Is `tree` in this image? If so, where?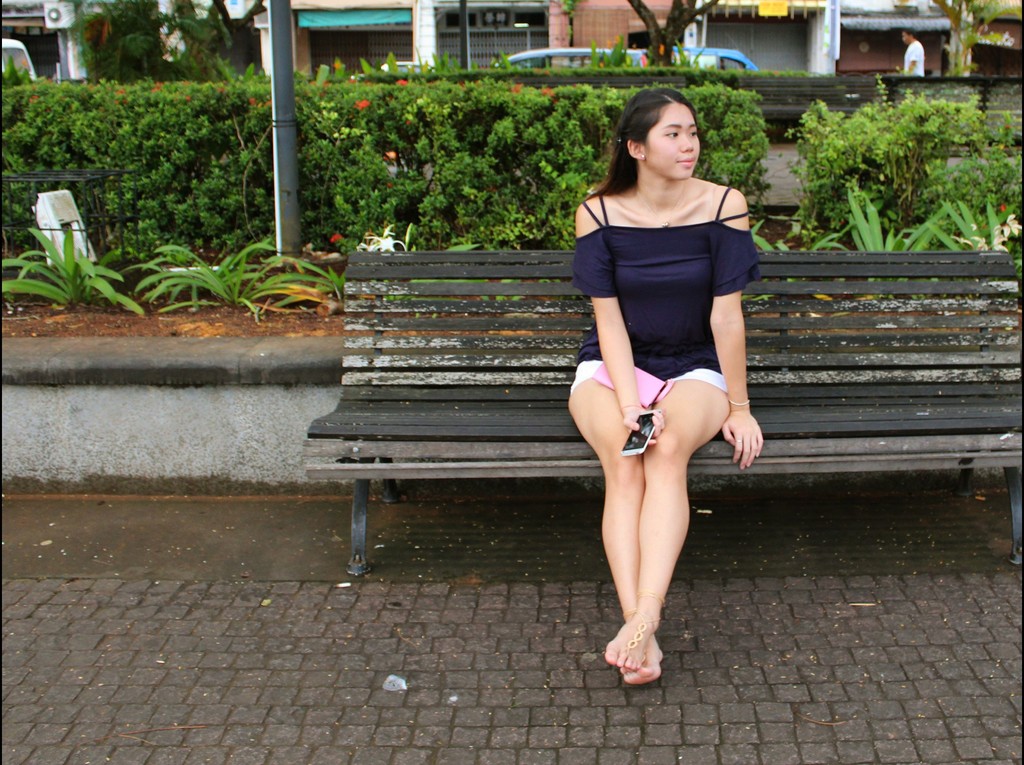
Yes, at rect(158, 0, 264, 77).
